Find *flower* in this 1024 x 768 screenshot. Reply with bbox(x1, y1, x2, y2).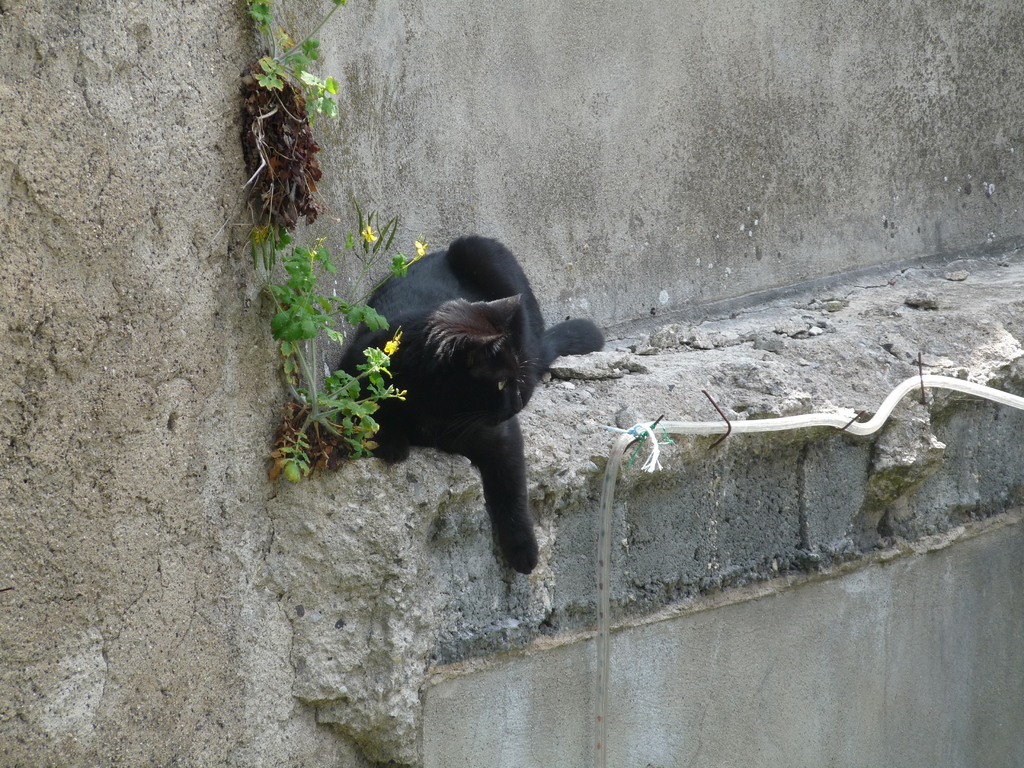
bbox(382, 328, 403, 355).
